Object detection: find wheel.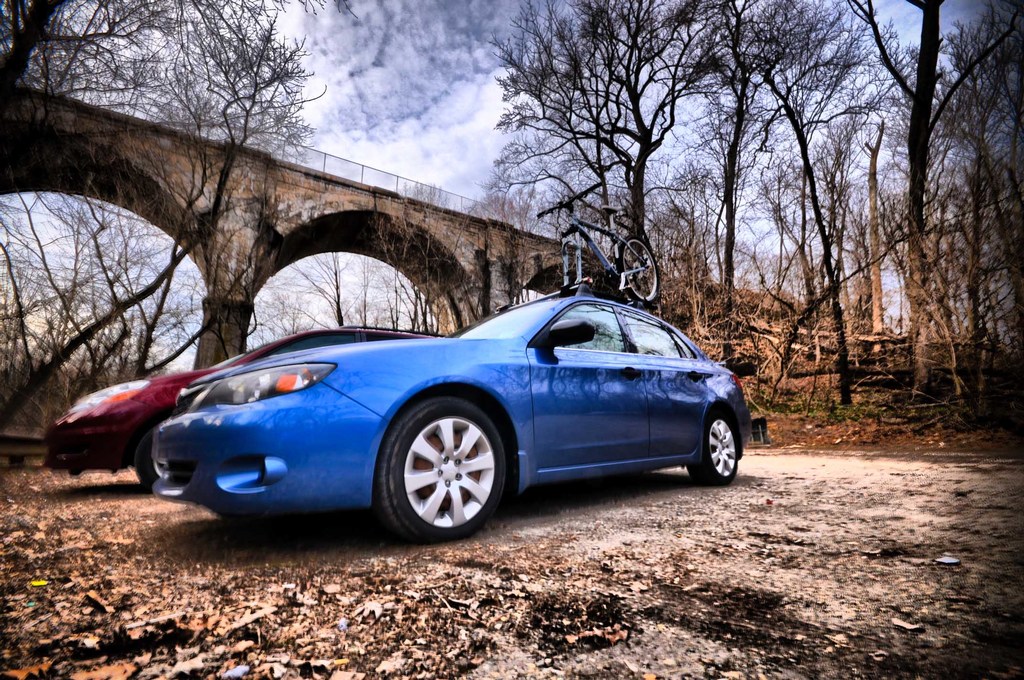
rect(377, 400, 512, 537).
